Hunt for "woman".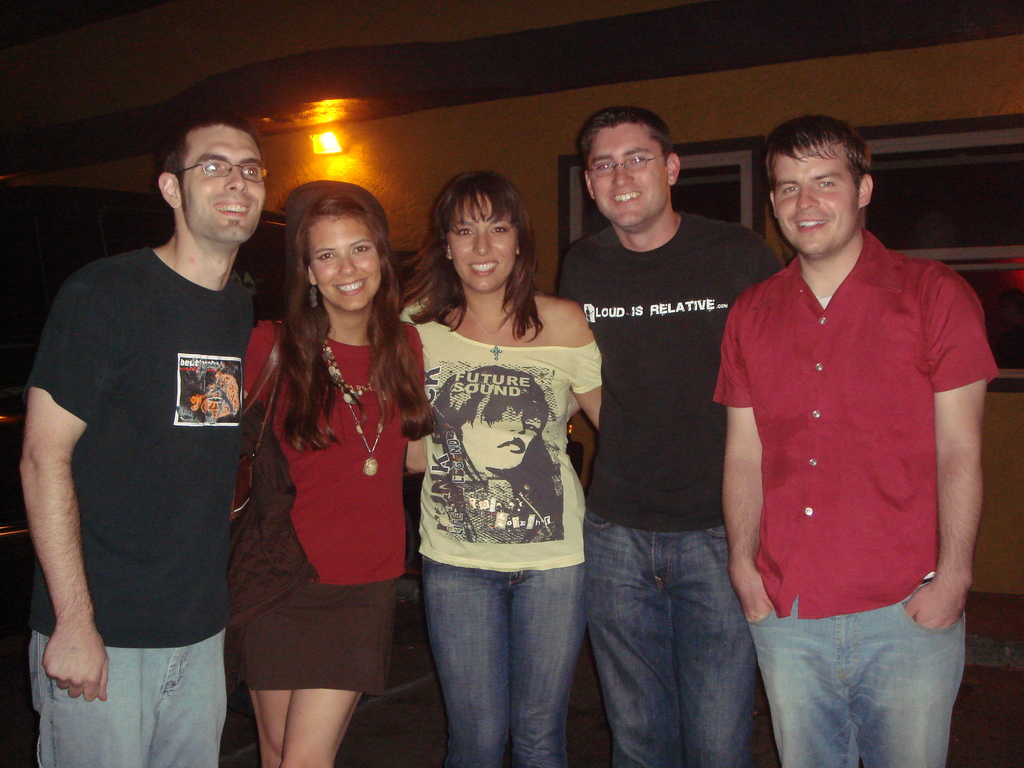
Hunted down at 215 188 432 764.
